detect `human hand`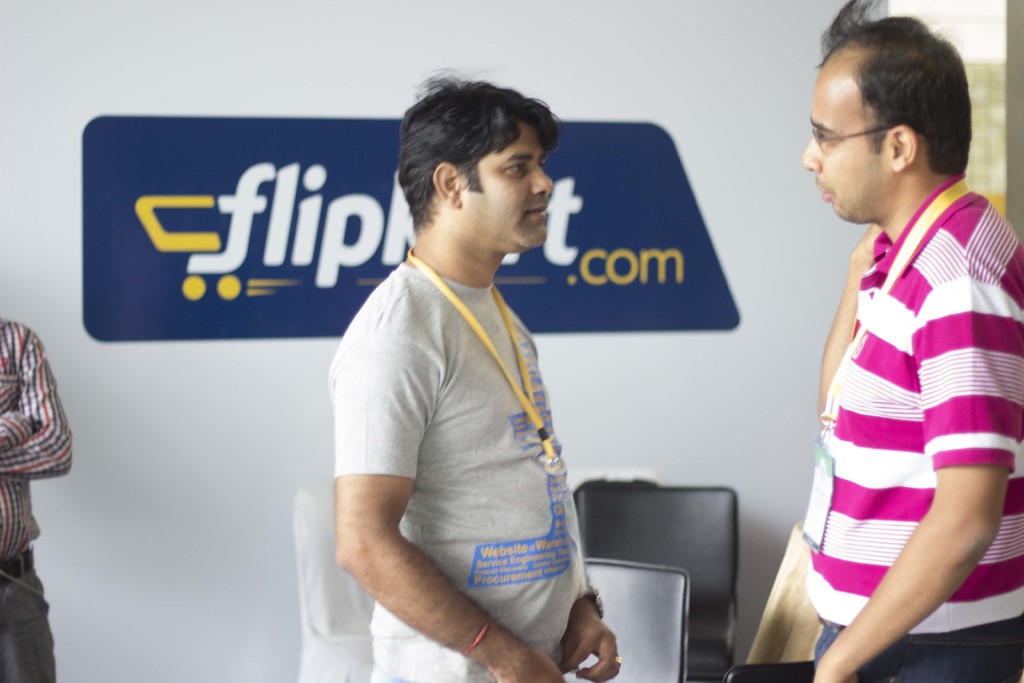
rect(566, 582, 627, 678)
